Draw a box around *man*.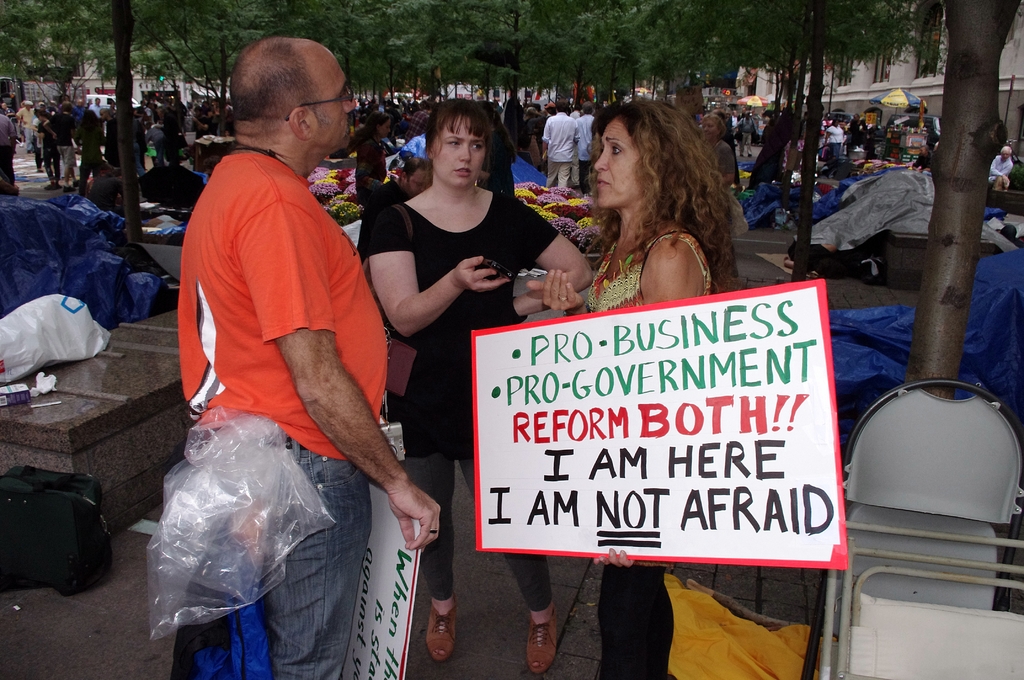
573,100,594,195.
